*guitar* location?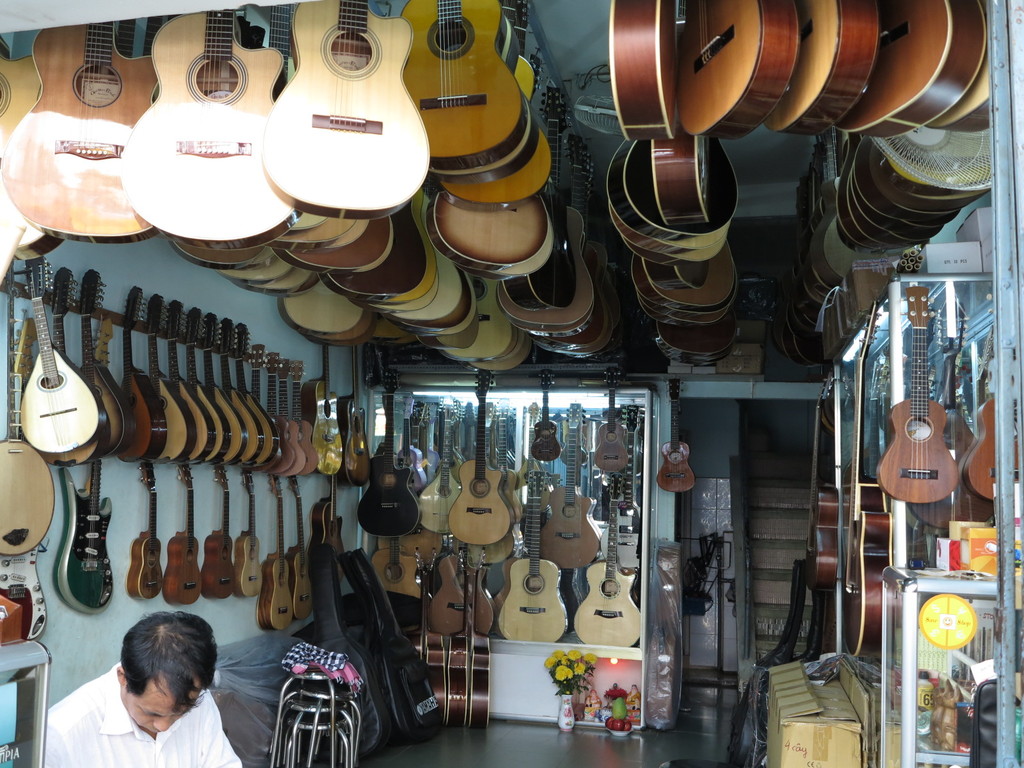
(x1=386, y1=264, x2=442, y2=326)
